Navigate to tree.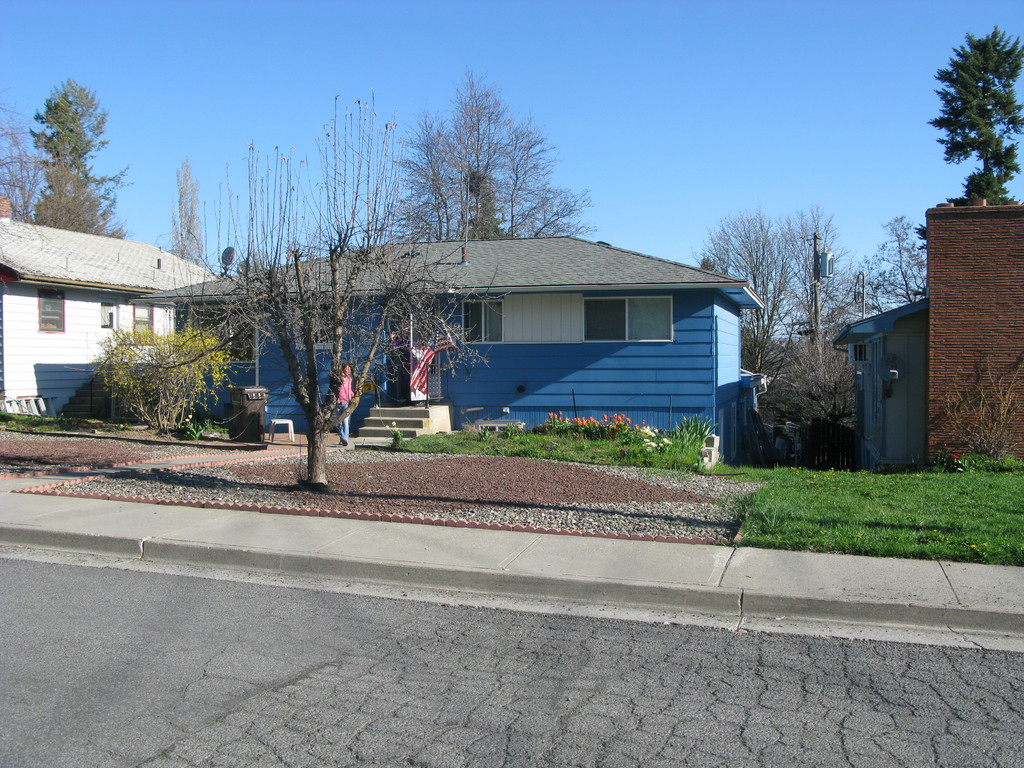
Navigation target: (93,324,236,428).
